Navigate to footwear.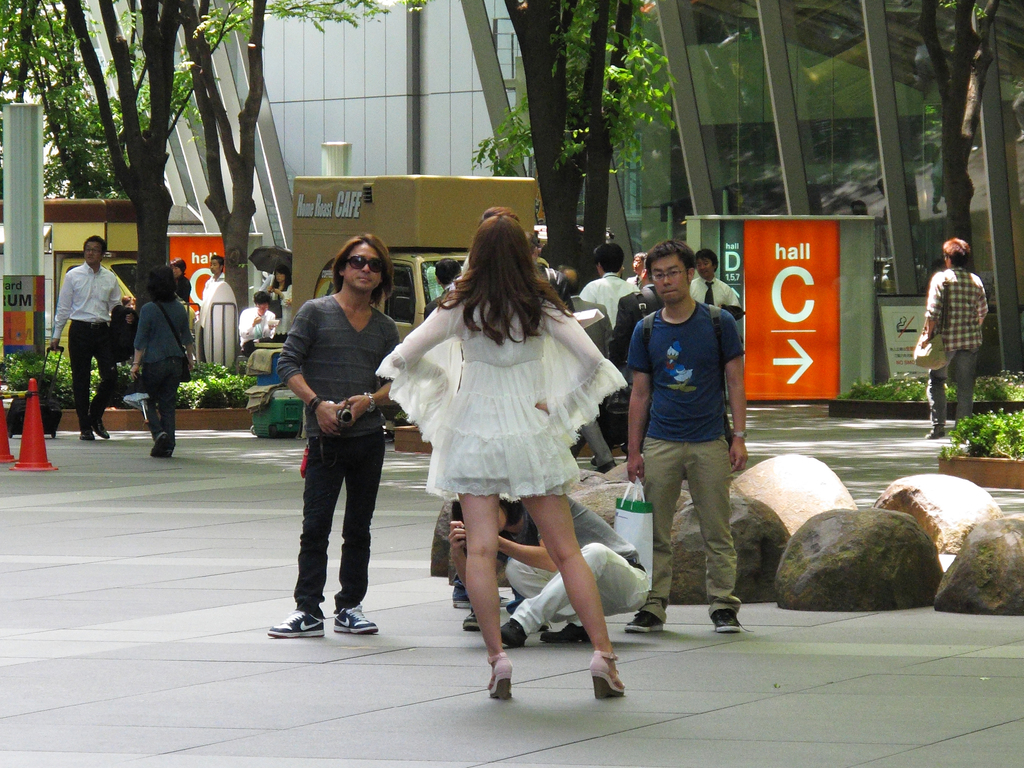
Navigation target: [x1=490, y1=651, x2=513, y2=698].
